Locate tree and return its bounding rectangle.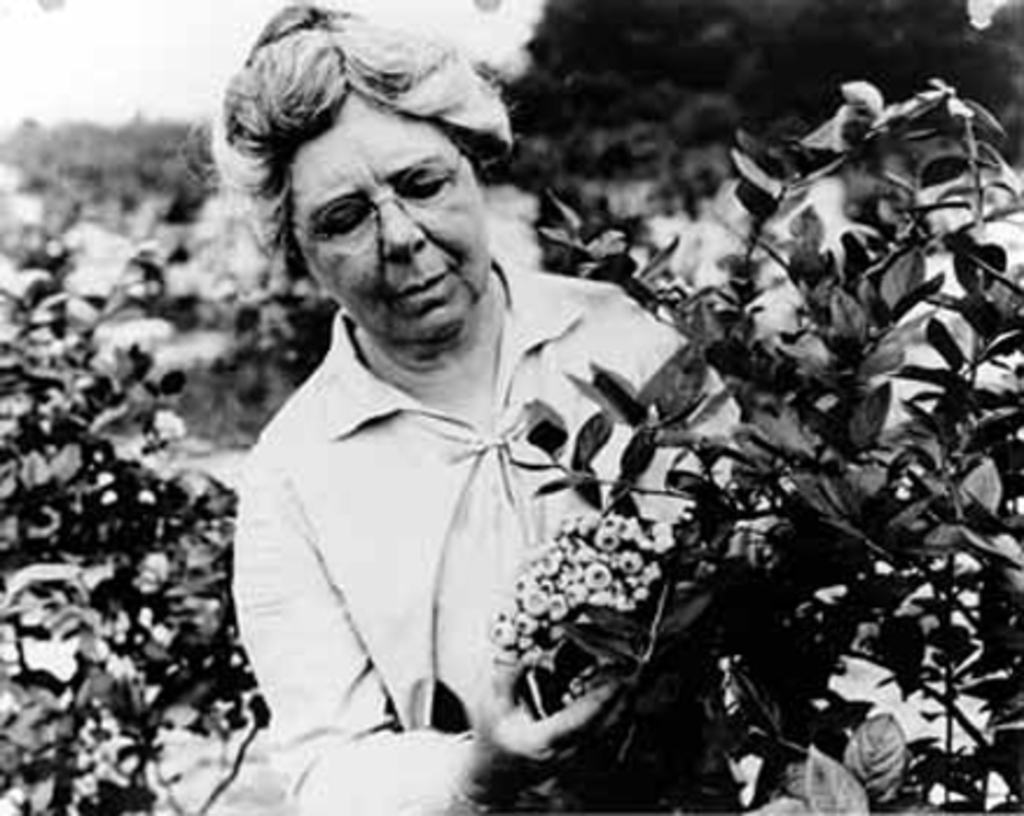
[left=2, top=290, right=276, bottom=814].
